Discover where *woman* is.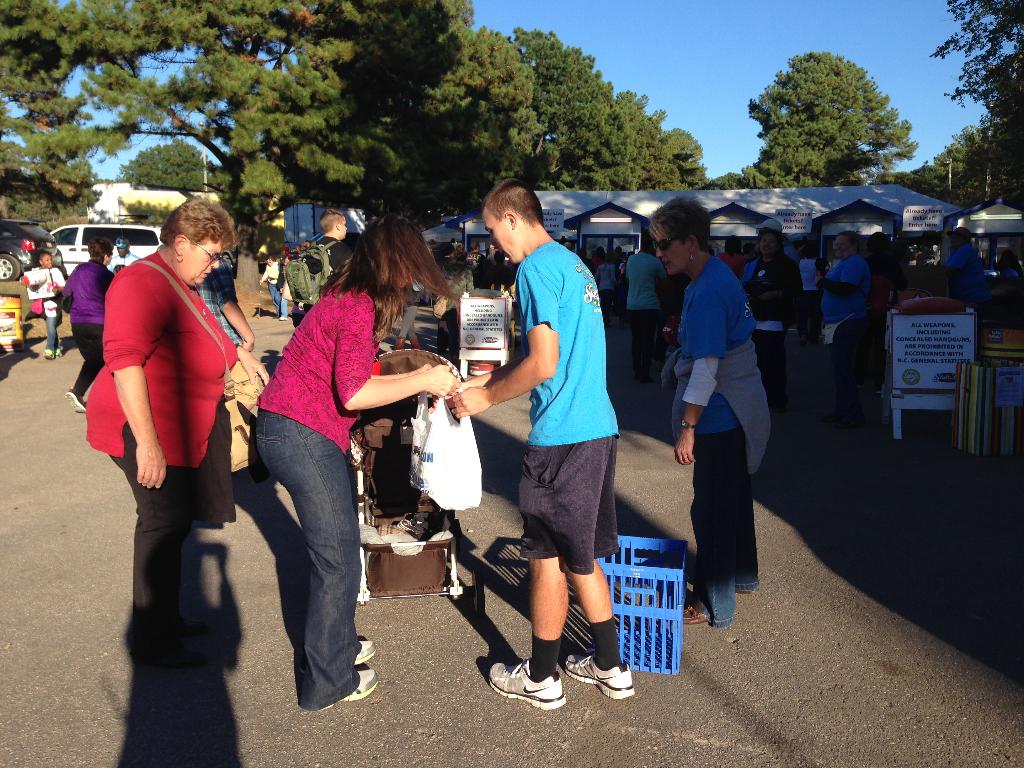
Discovered at [996,248,1023,280].
